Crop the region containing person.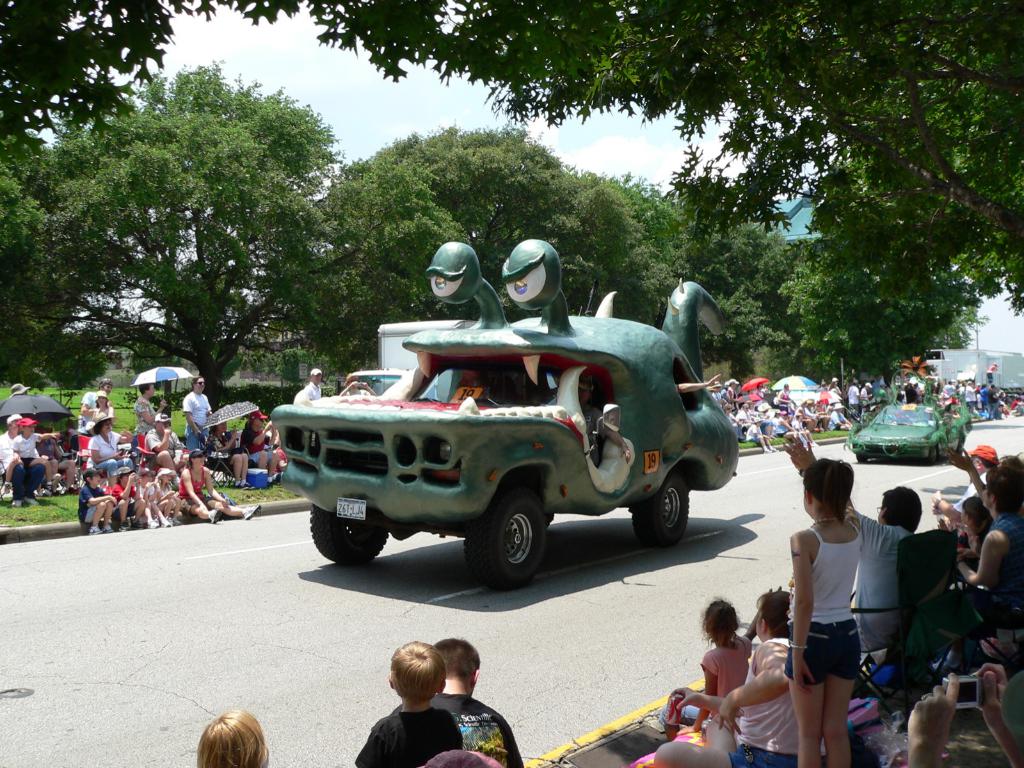
Crop region: box(670, 595, 751, 739).
